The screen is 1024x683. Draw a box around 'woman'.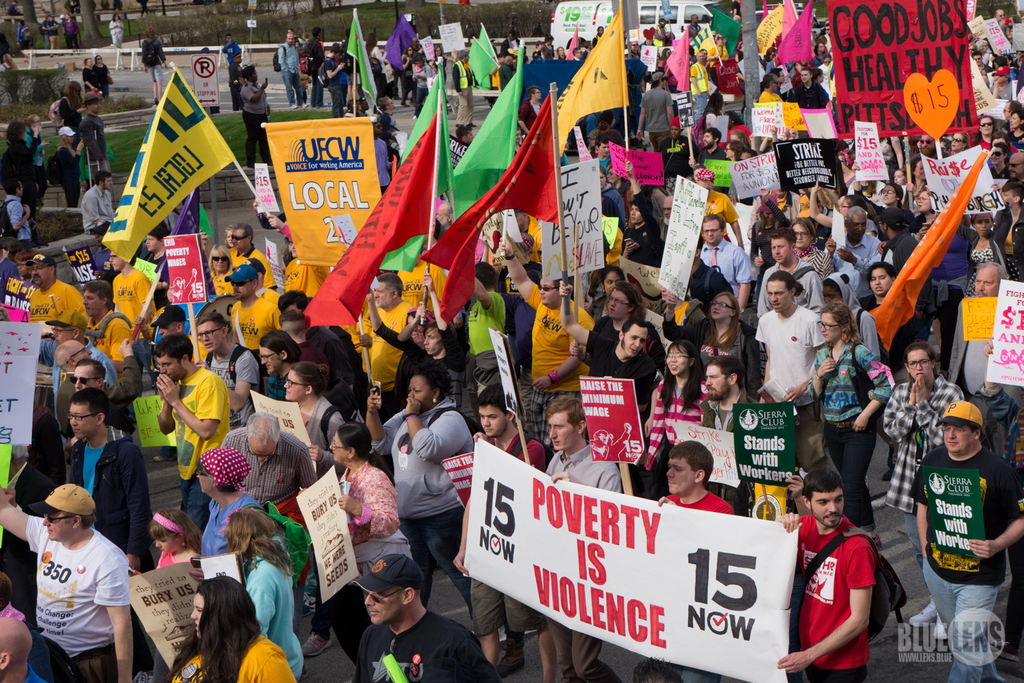
(x1=160, y1=590, x2=254, y2=673).
